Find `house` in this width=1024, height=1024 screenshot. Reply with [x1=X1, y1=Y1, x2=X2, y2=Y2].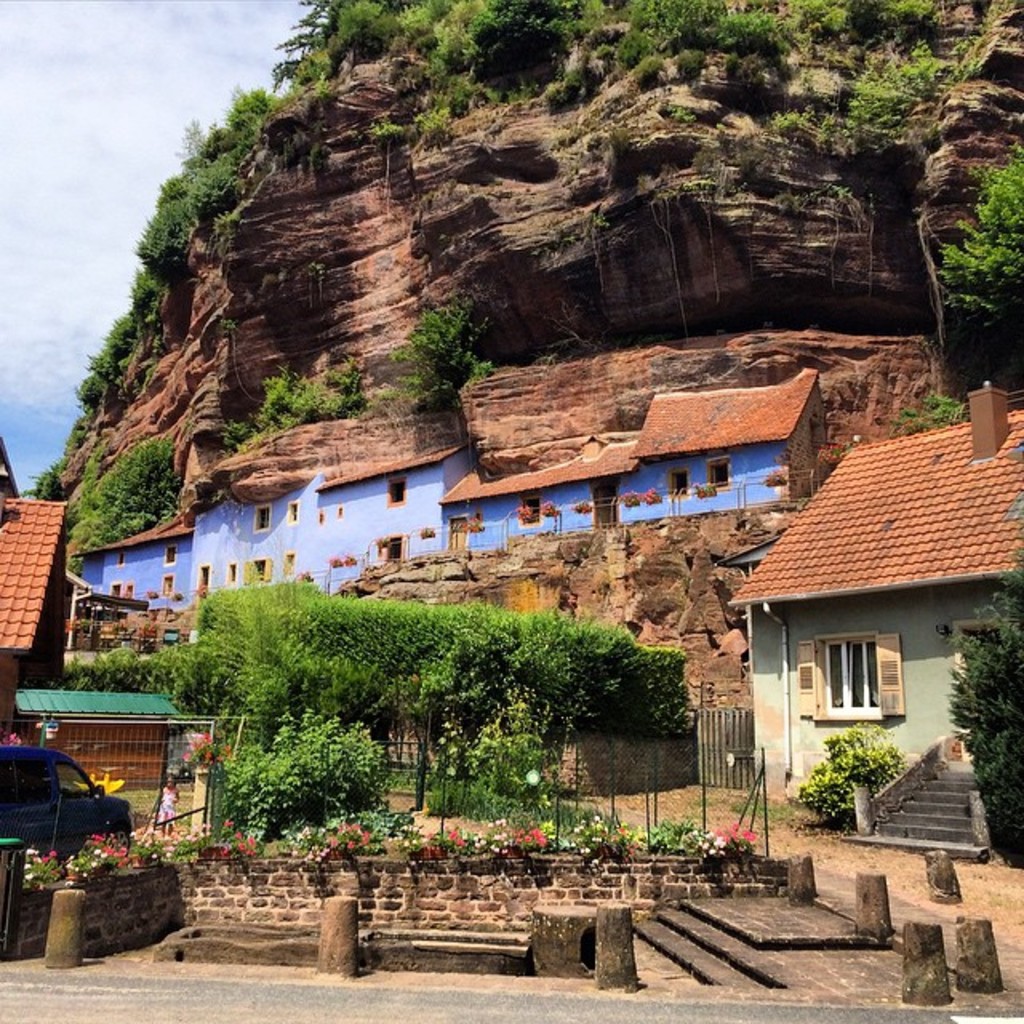
[x1=0, y1=498, x2=82, y2=718].
